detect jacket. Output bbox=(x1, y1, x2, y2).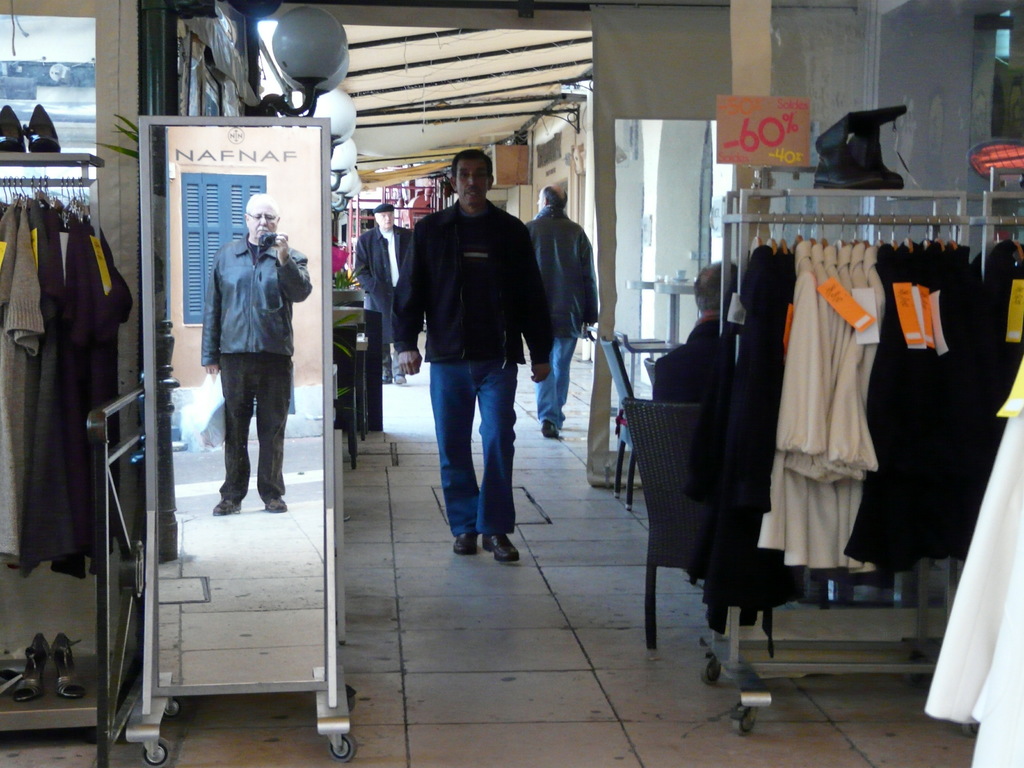
bbox=(523, 209, 606, 339).
